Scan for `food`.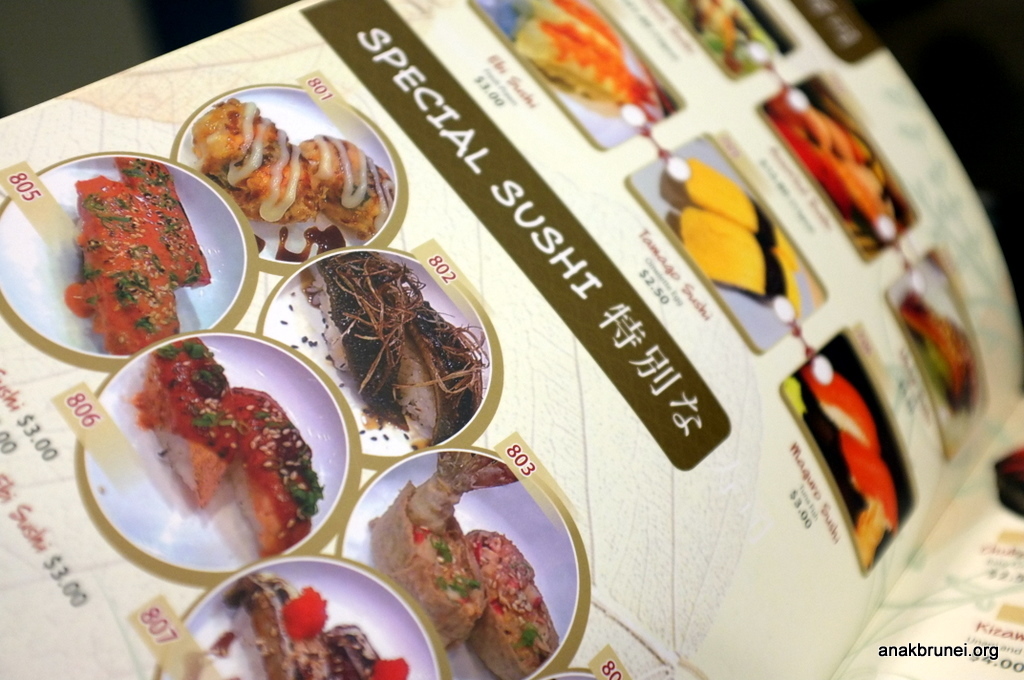
Scan result: [left=187, top=100, right=399, bottom=260].
